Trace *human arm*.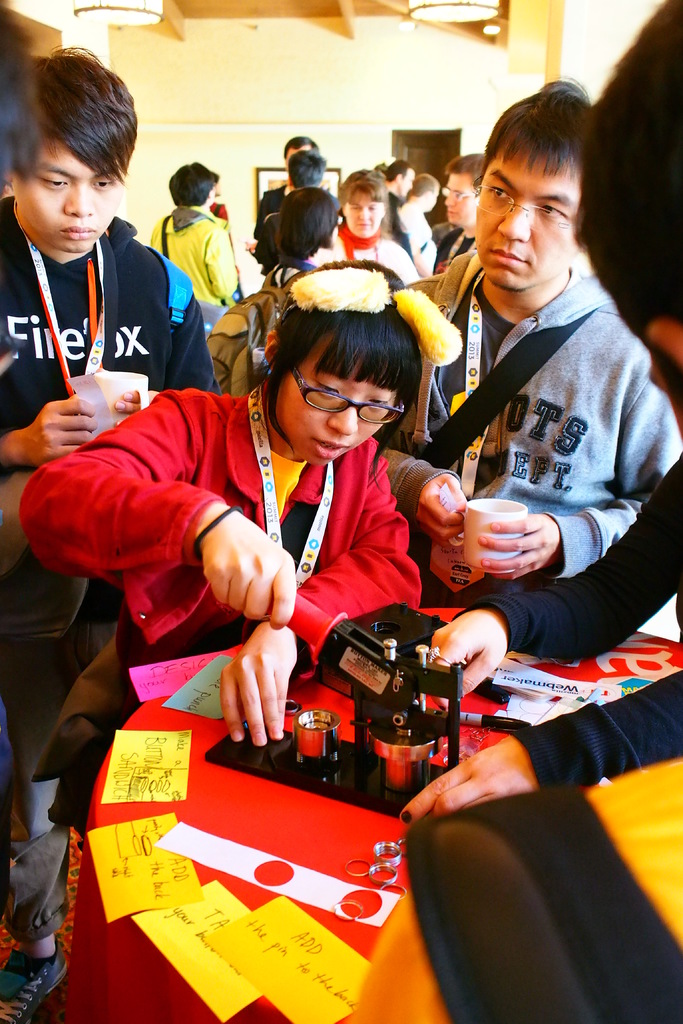
Traced to region(468, 344, 682, 588).
